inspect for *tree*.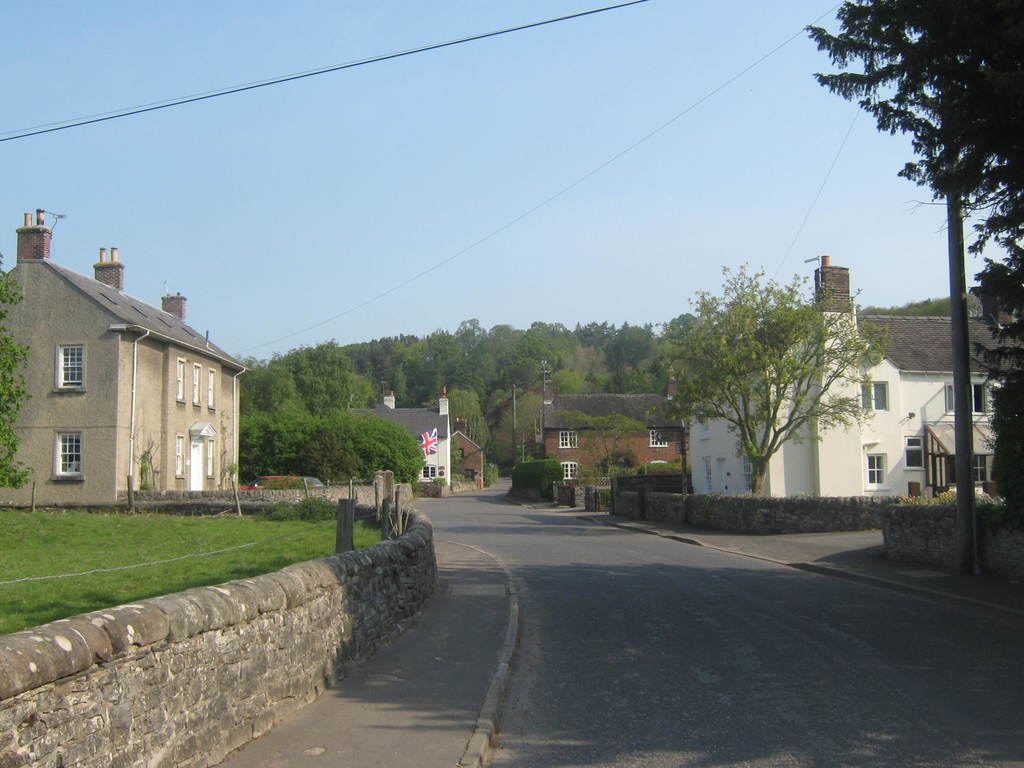
Inspection: <bbox>0, 253, 31, 493</bbox>.
